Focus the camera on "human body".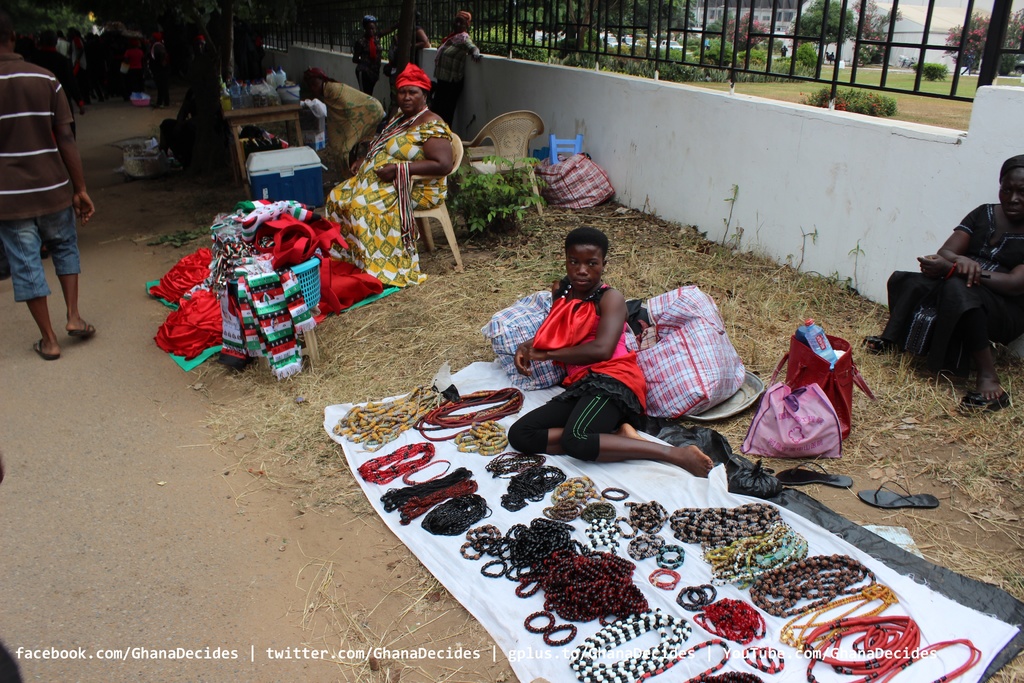
Focus region: 123,41,145,95.
